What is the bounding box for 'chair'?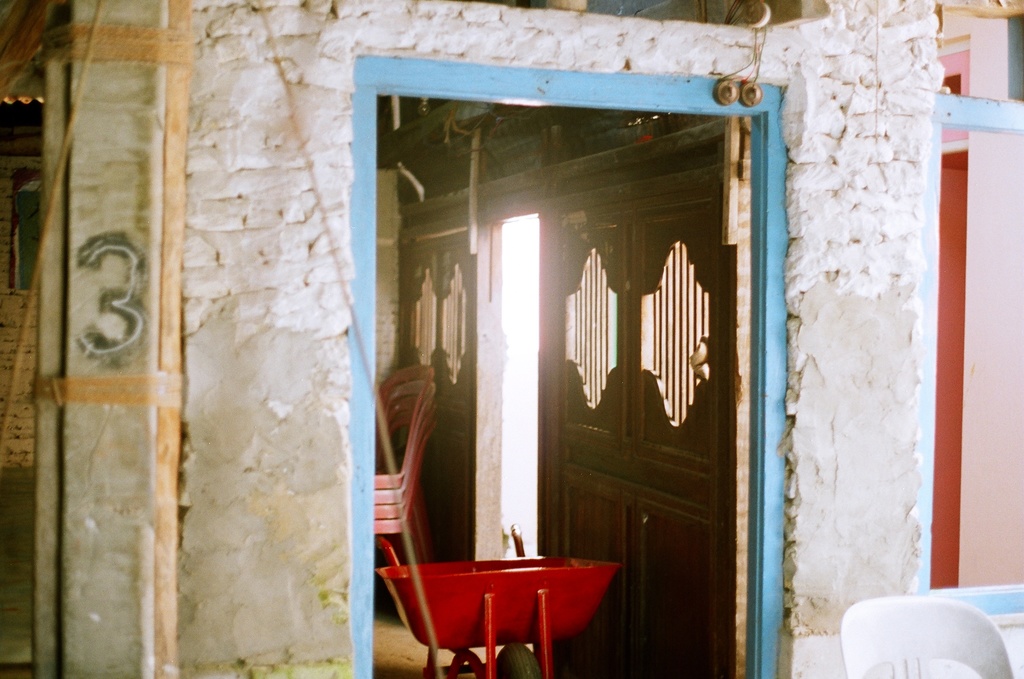
left=851, top=587, right=1021, bottom=678.
